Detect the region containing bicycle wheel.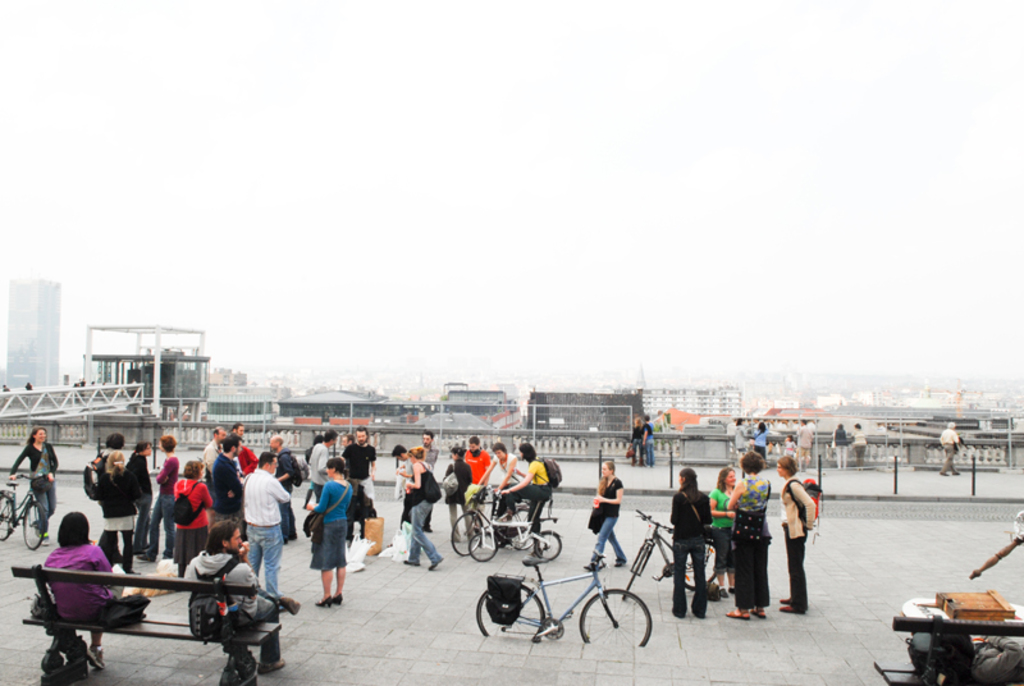
detection(20, 503, 44, 550).
